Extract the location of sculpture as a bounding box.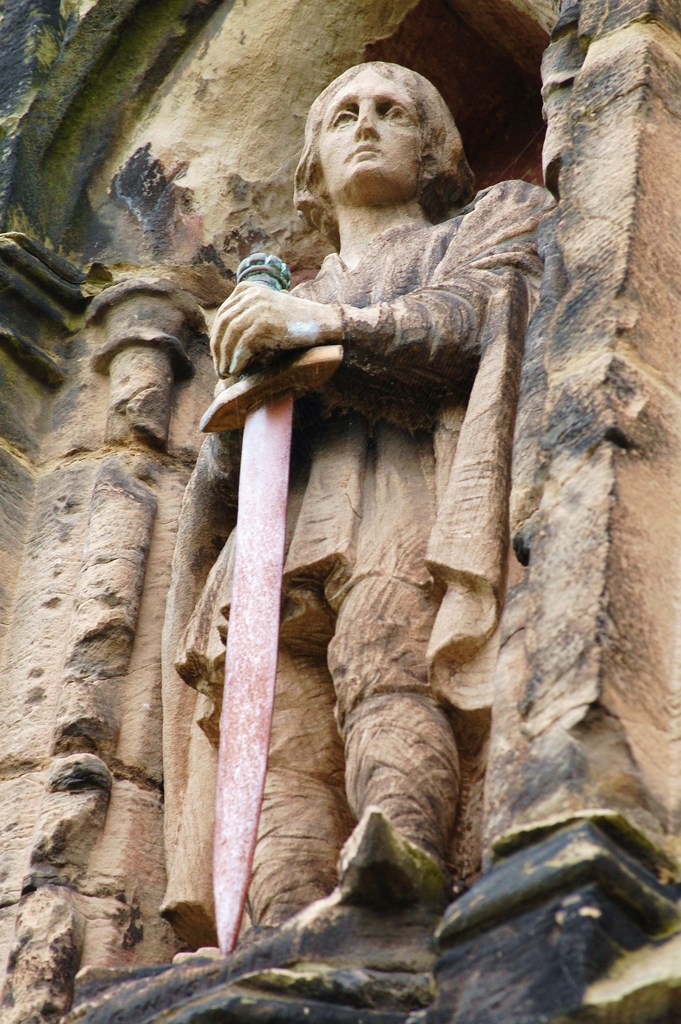
box(170, 79, 590, 882).
